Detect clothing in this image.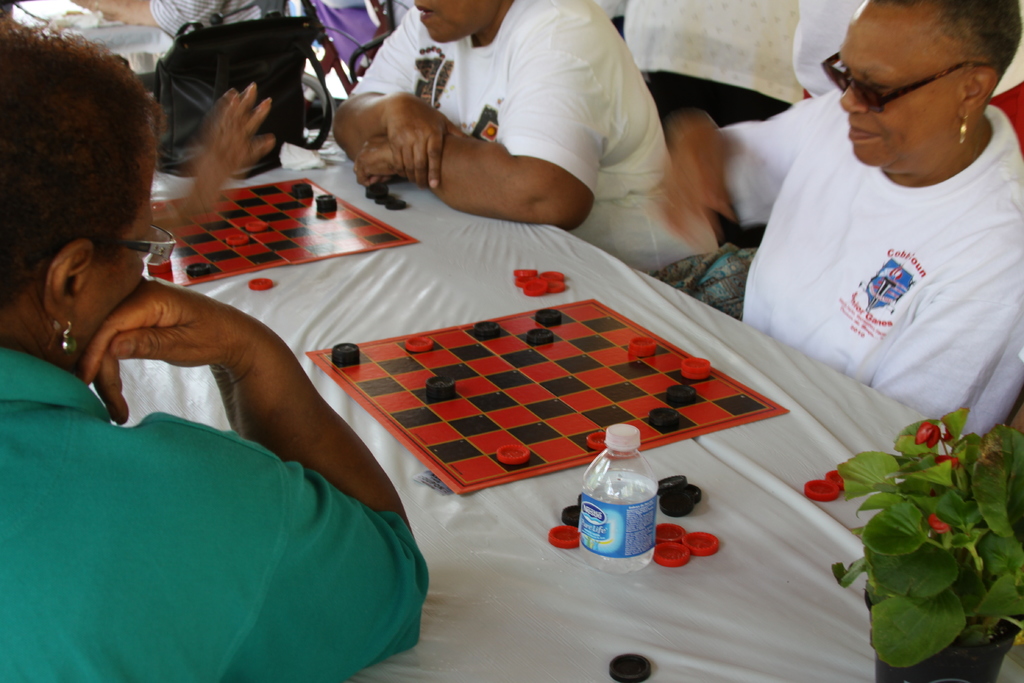
Detection: (746, 69, 1019, 427).
